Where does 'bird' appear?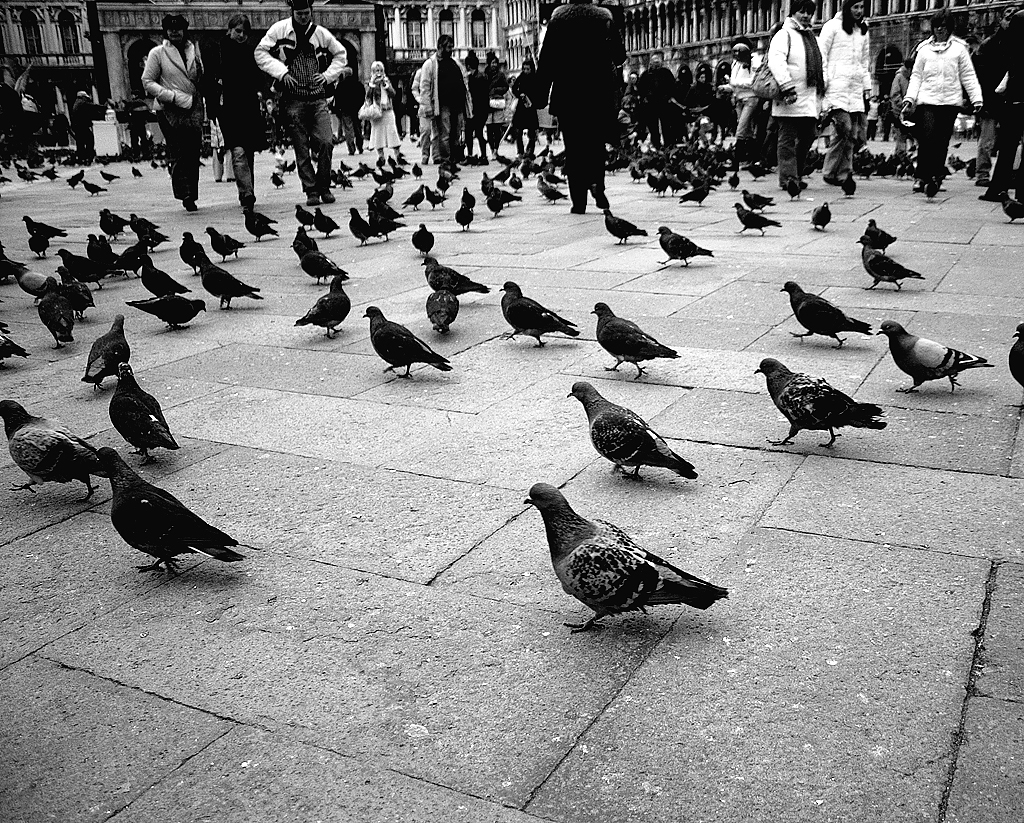
Appears at region(25, 234, 50, 257).
